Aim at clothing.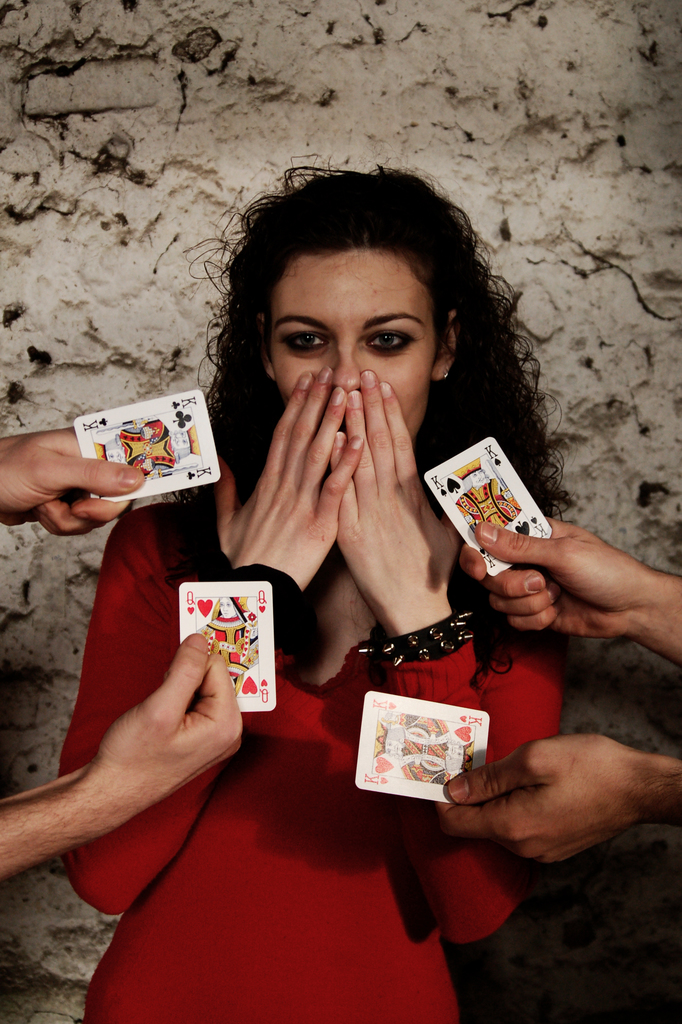
Aimed at rect(56, 484, 588, 1023).
